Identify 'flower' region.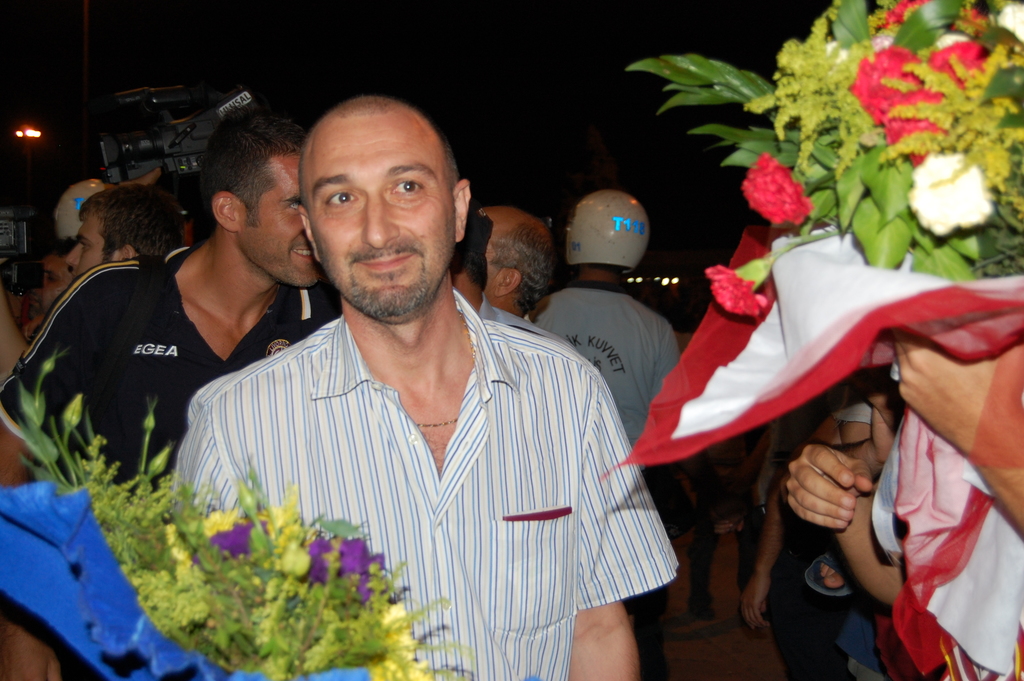
Region: 993, 0, 1023, 43.
